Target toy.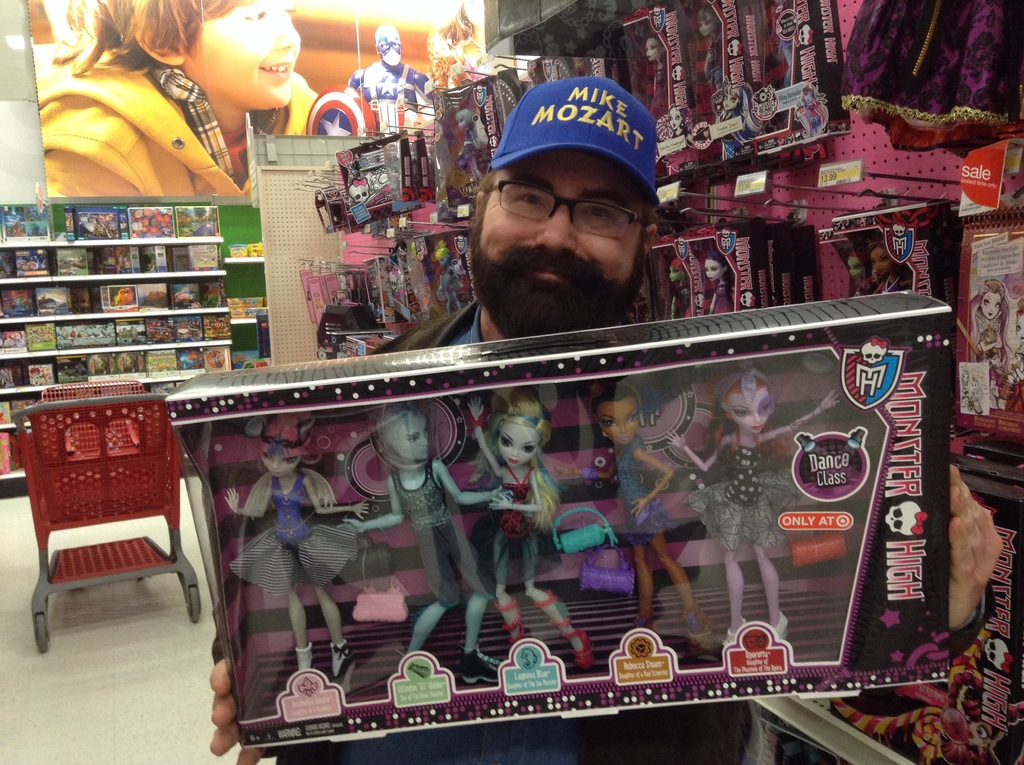
Target region: pyautogui.locateOnScreen(223, 413, 372, 687).
